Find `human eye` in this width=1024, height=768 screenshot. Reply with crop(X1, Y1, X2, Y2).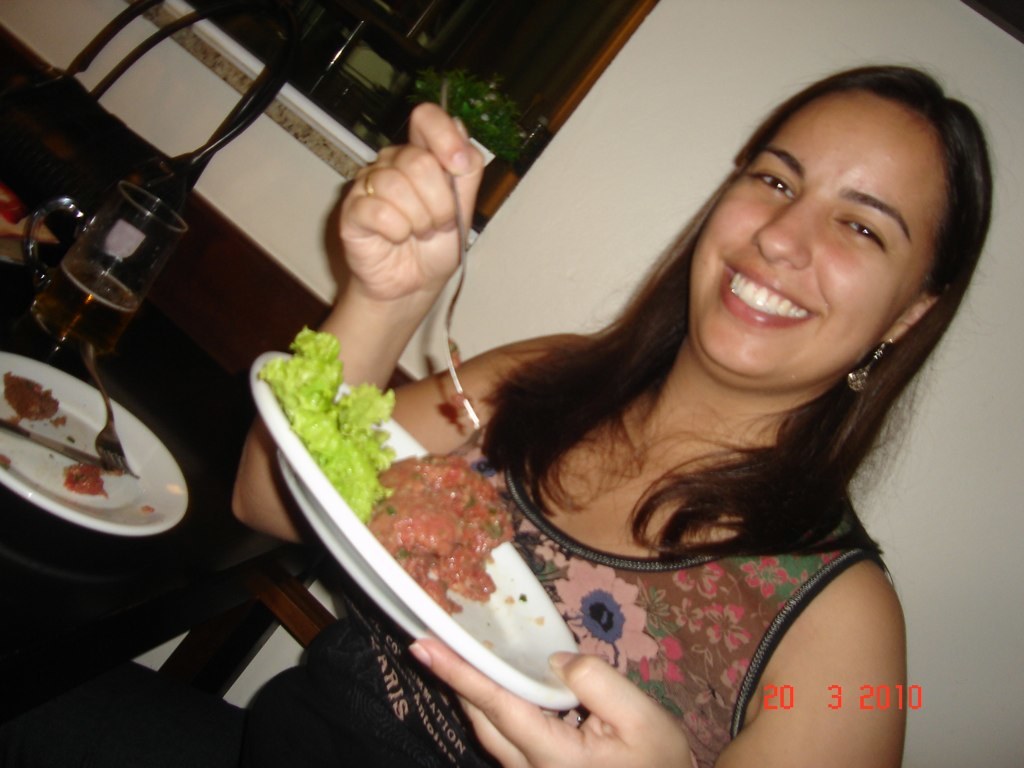
crop(826, 206, 897, 251).
